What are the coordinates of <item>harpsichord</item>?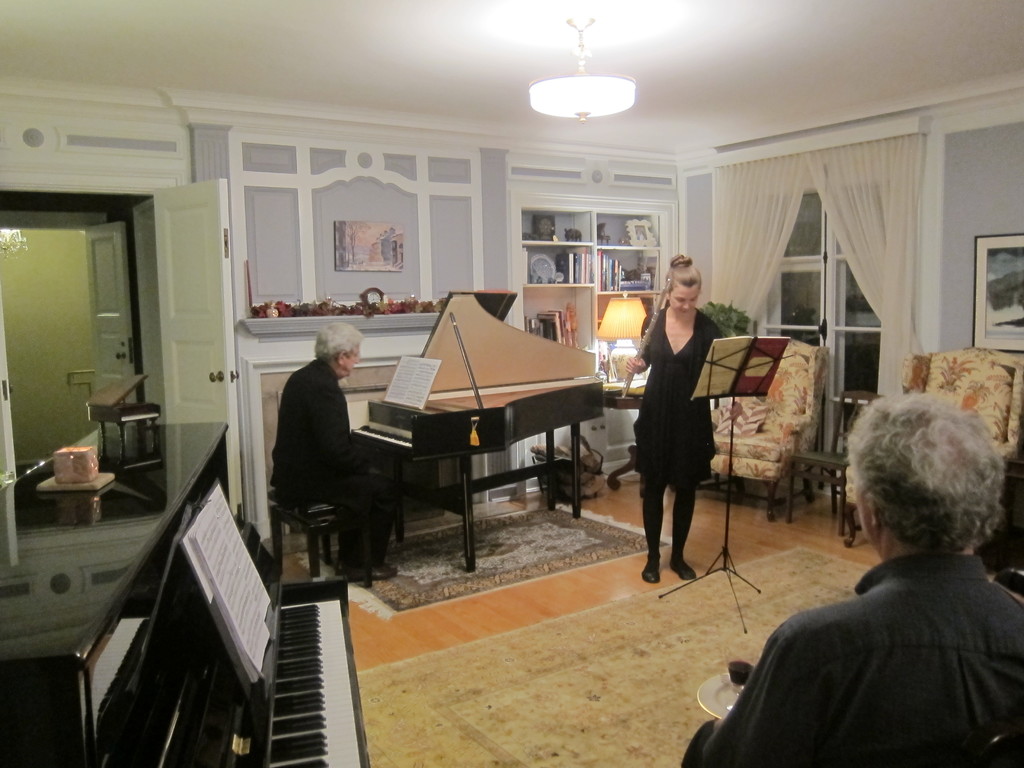
358,286,602,576.
